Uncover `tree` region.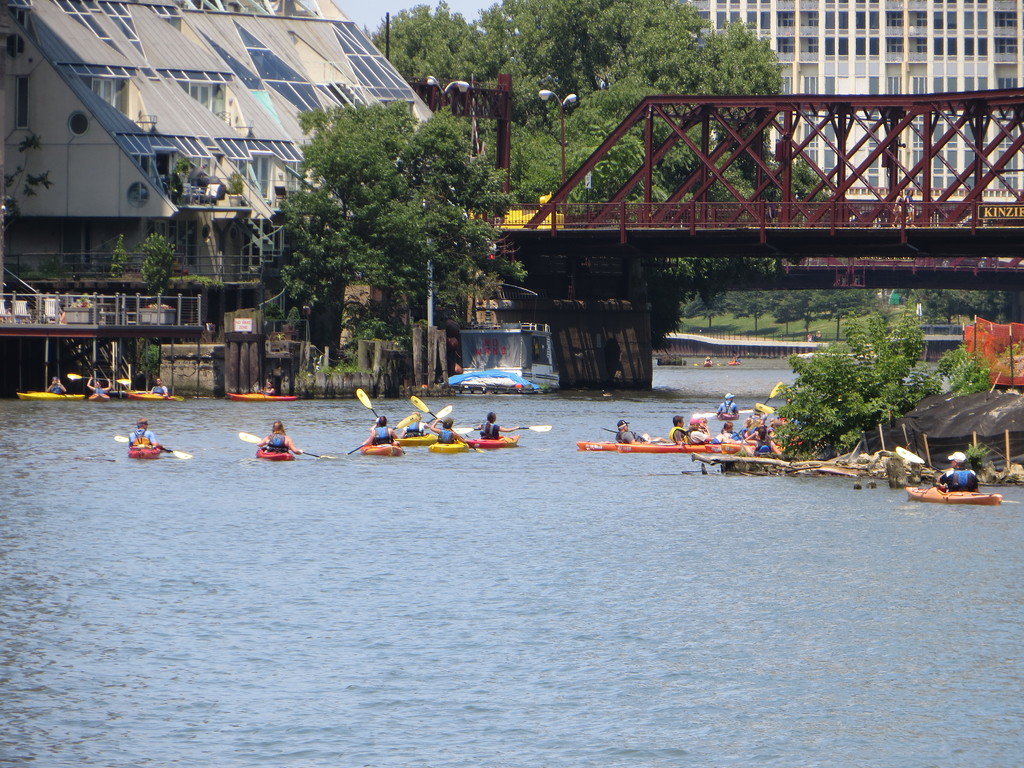
Uncovered: left=138, top=230, right=171, bottom=300.
